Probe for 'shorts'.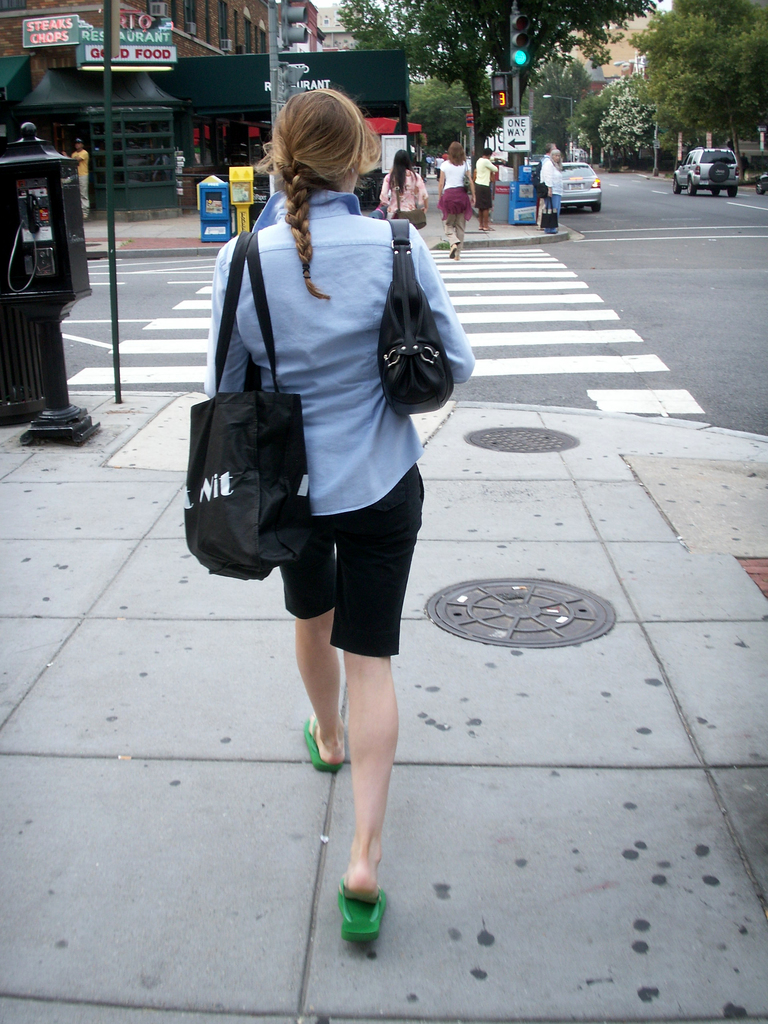
Probe result: [276,468,422,653].
